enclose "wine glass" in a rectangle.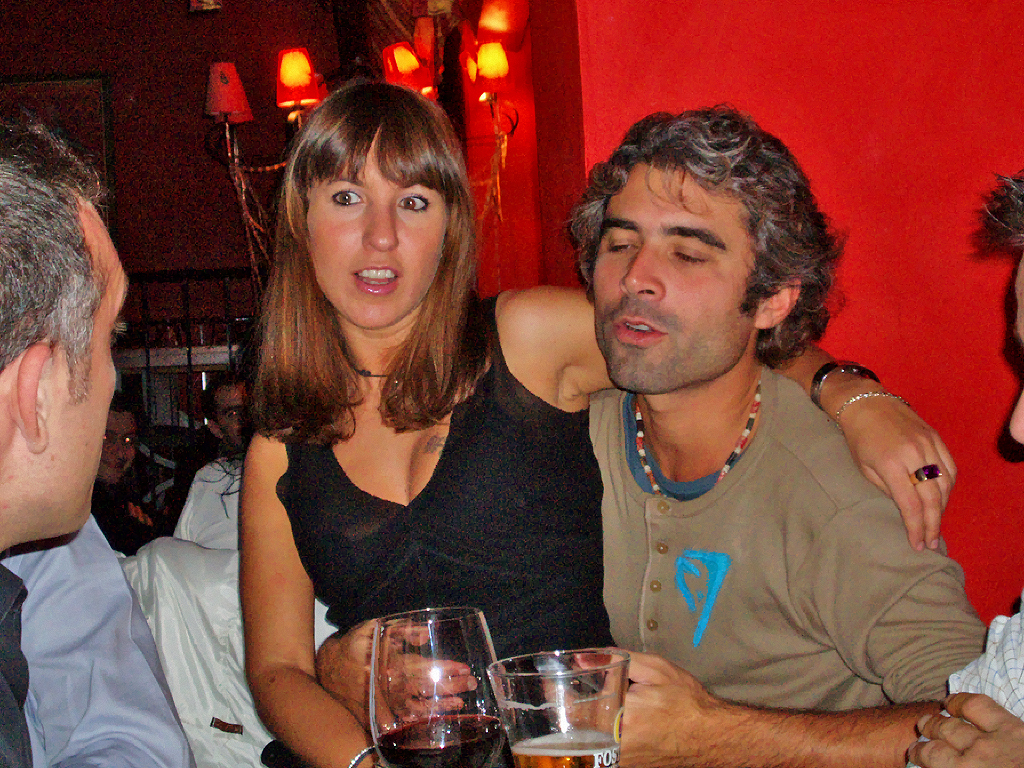
[left=488, top=652, right=625, bottom=767].
